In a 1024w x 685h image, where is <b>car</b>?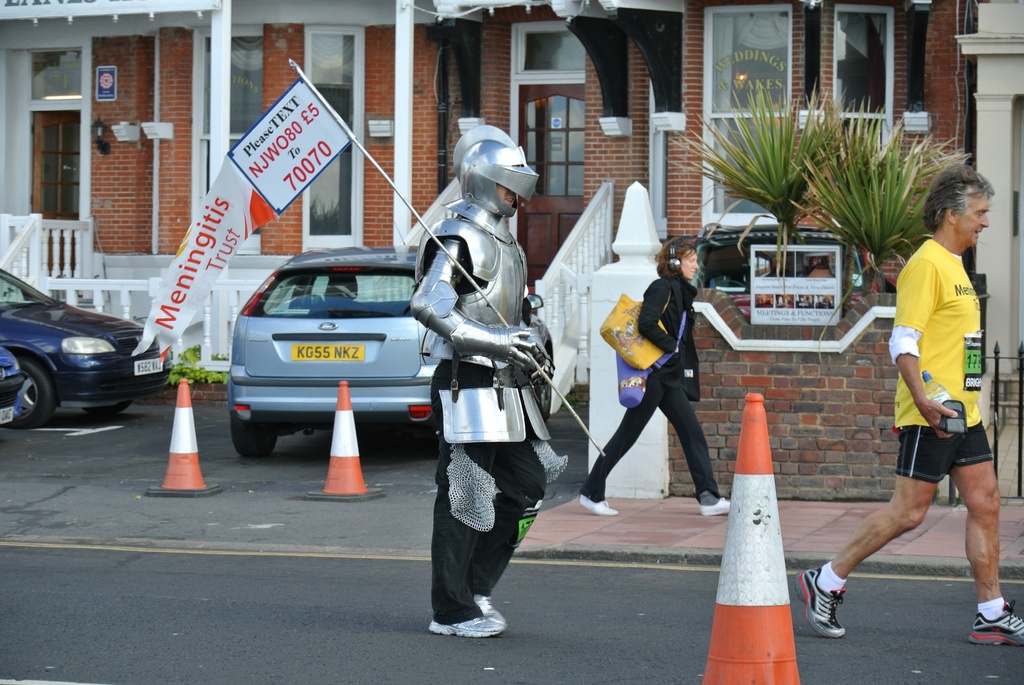
<box>0,264,167,423</box>.
